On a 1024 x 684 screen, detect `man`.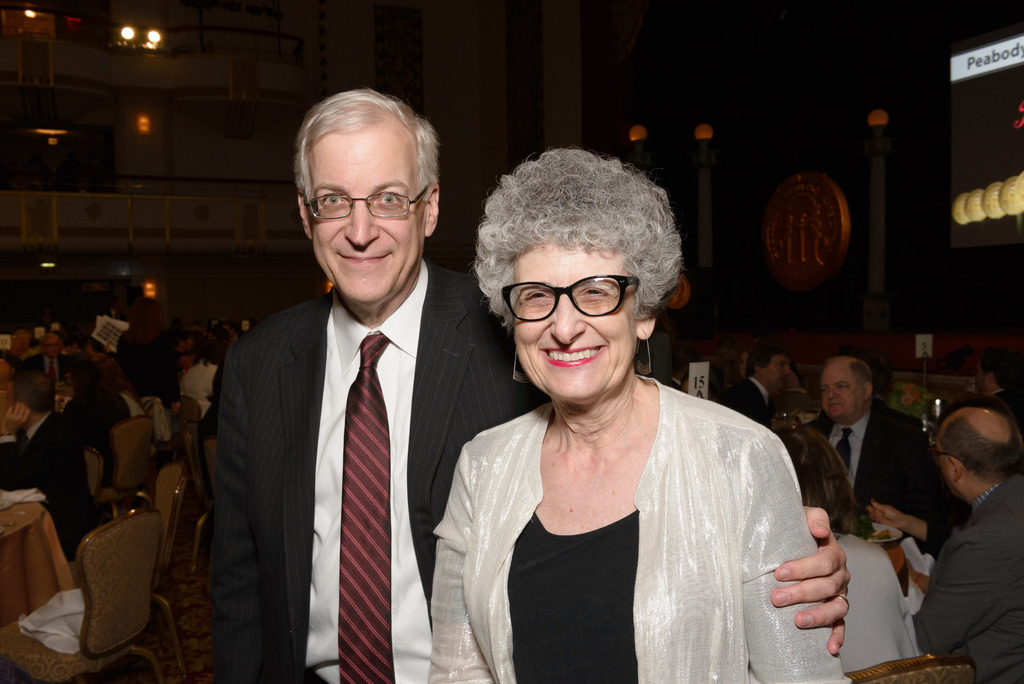
rect(866, 403, 1023, 683).
